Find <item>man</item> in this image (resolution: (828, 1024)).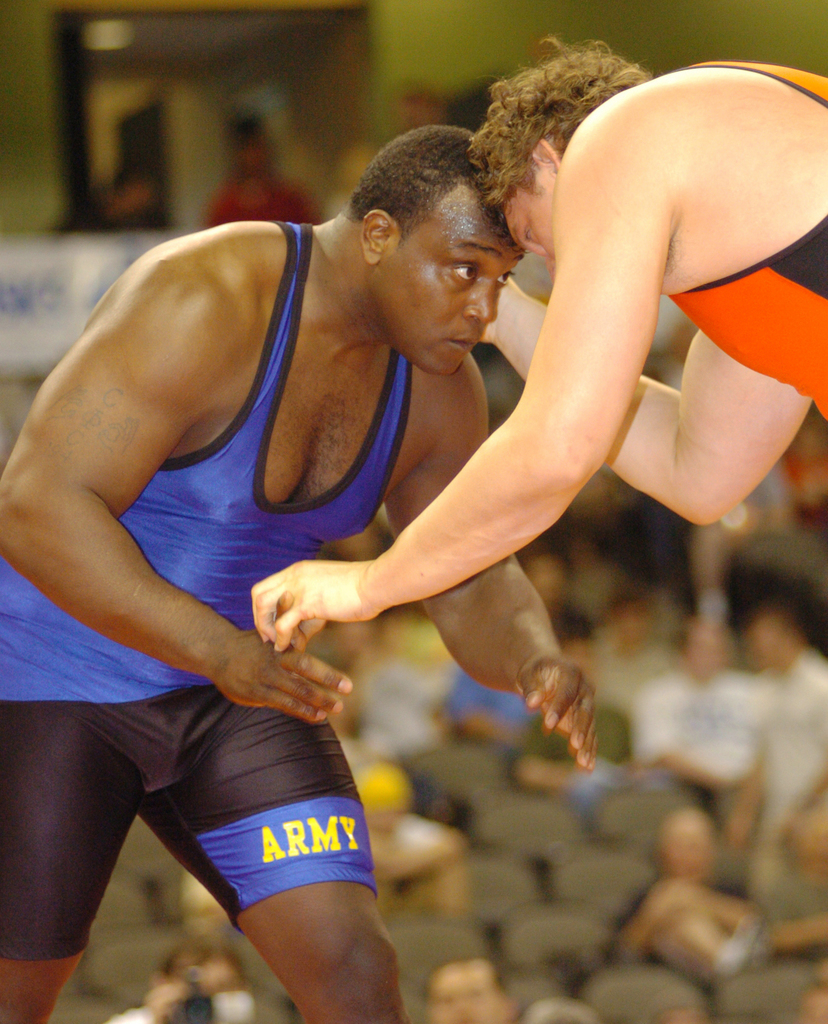
rect(252, 40, 827, 618).
